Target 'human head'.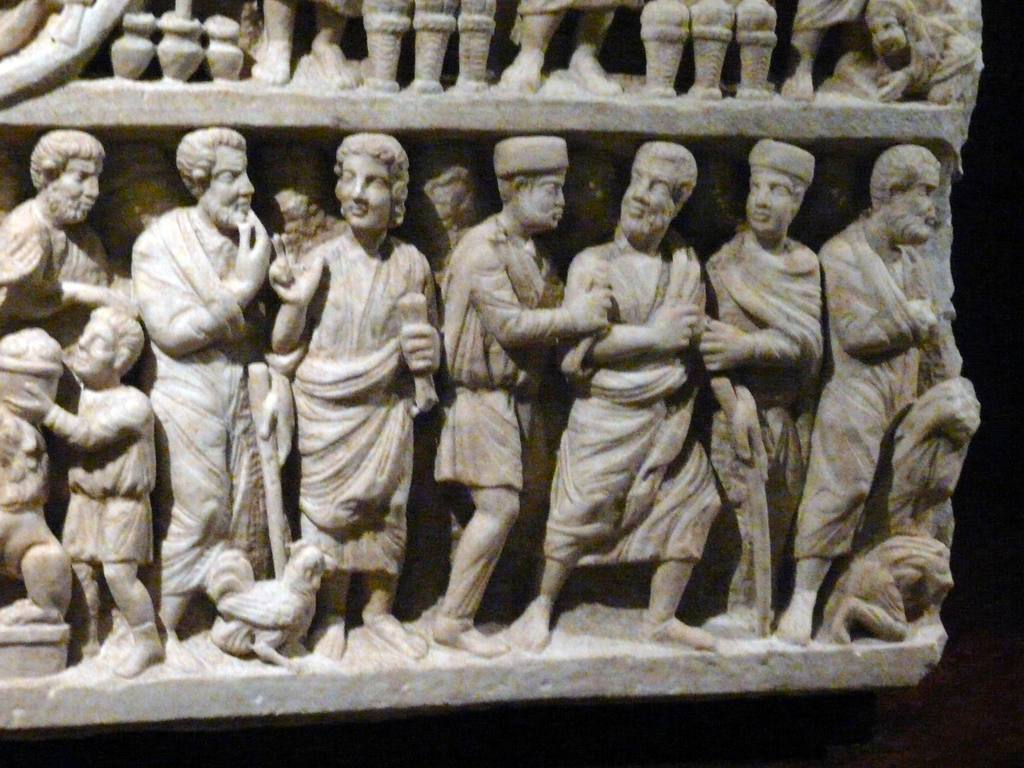
Target region: (742,140,816,233).
